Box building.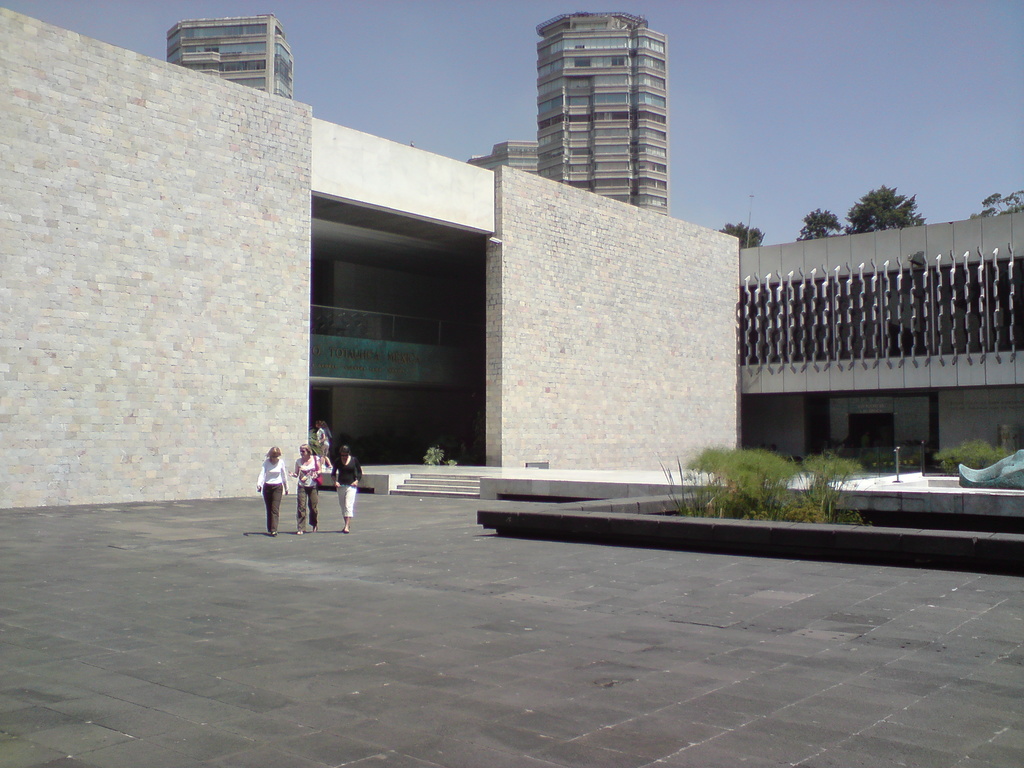
rect(164, 13, 295, 101).
